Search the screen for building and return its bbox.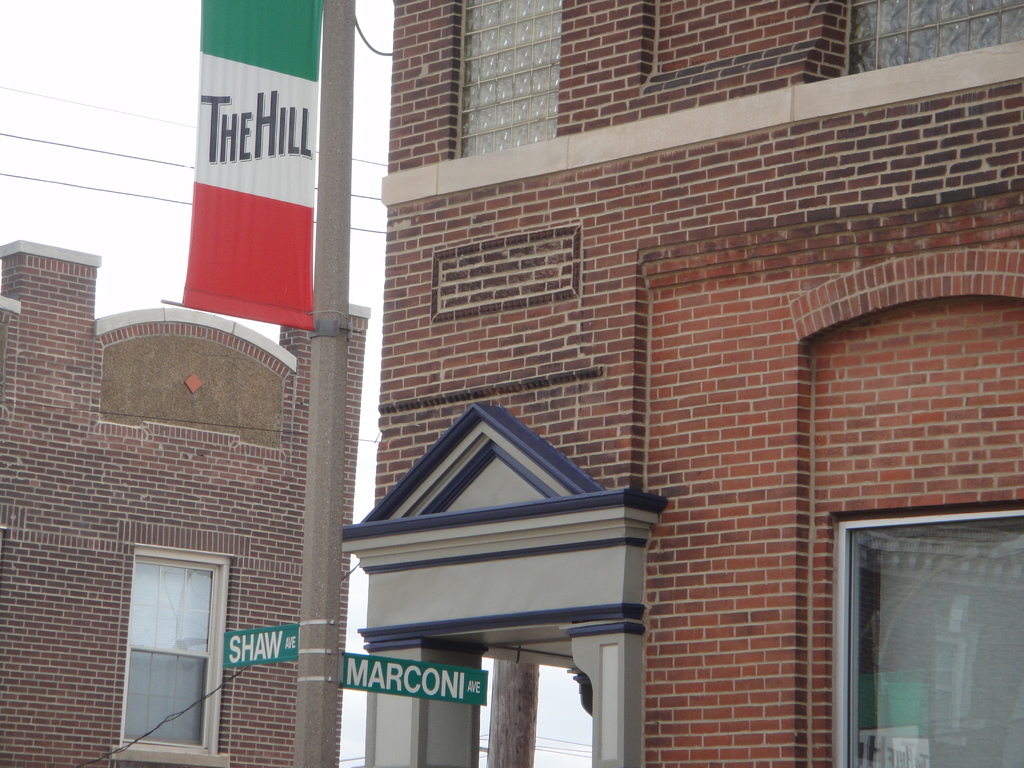
Found: bbox=(0, 239, 374, 767).
